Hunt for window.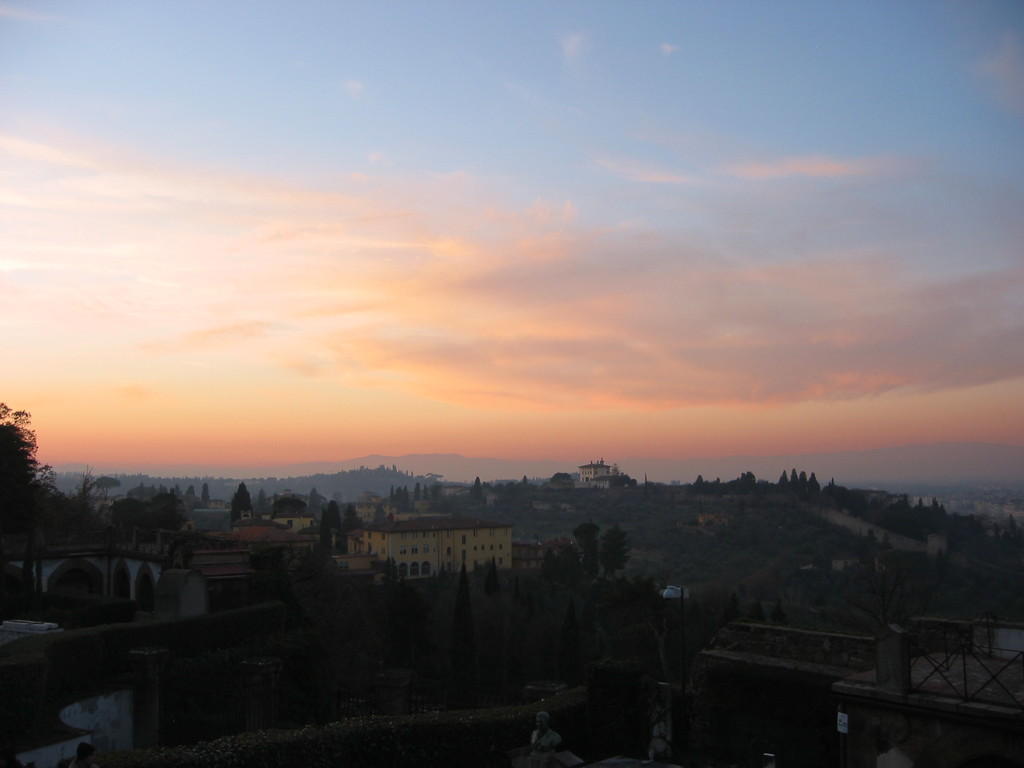
Hunted down at <box>303,516,316,532</box>.
